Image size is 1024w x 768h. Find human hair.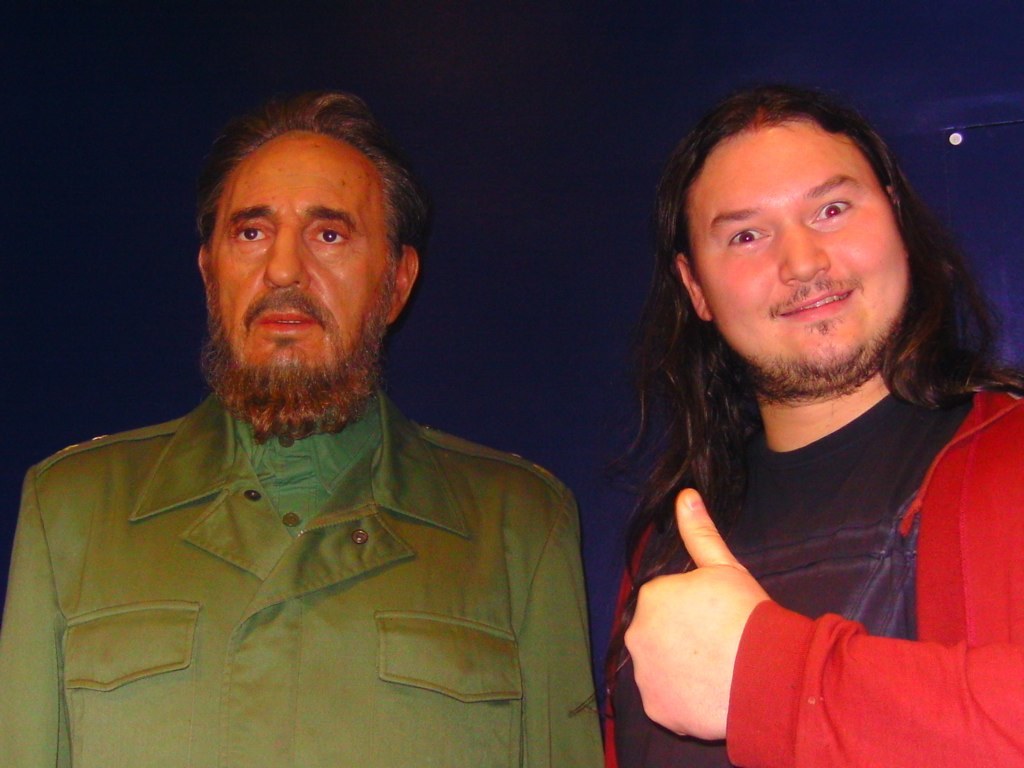
[591, 78, 995, 734].
